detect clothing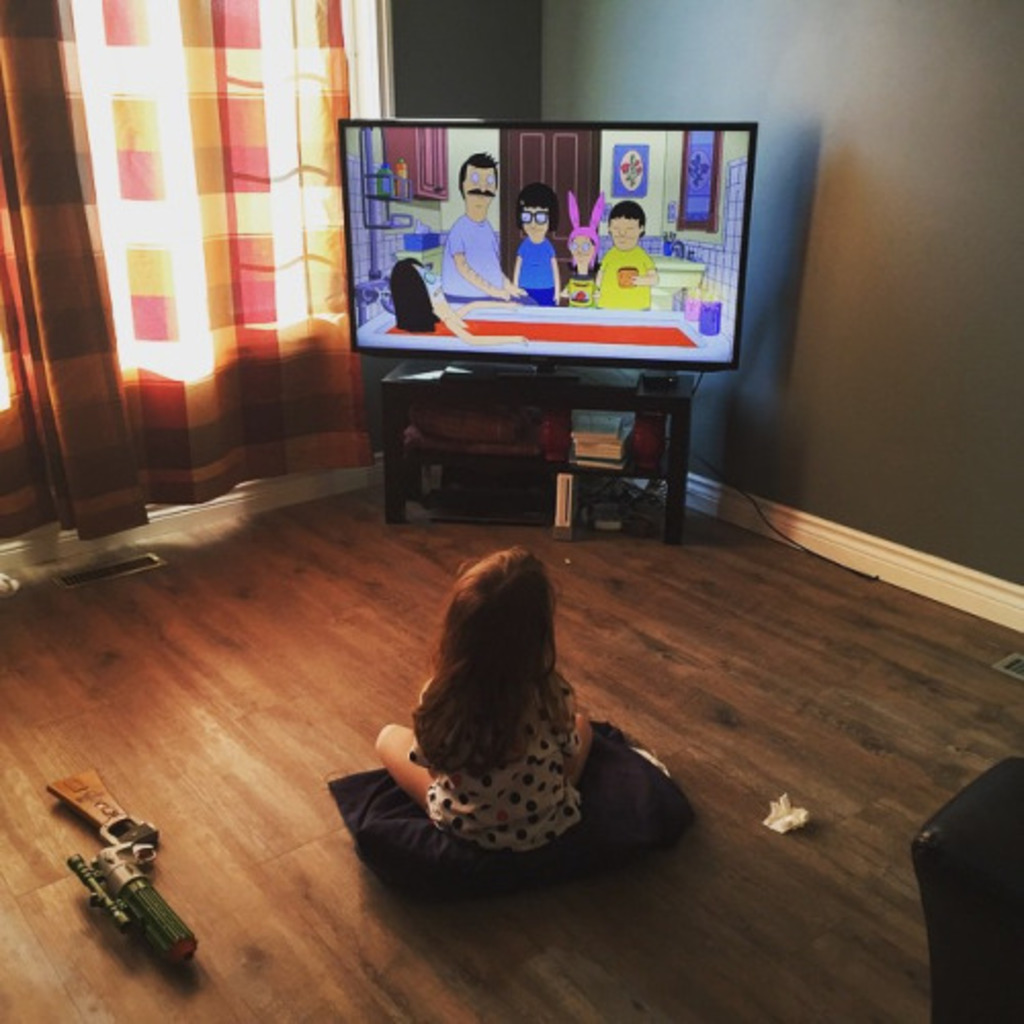
{"x1": 442, "y1": 209, "x2": 510, "y2": 307}
